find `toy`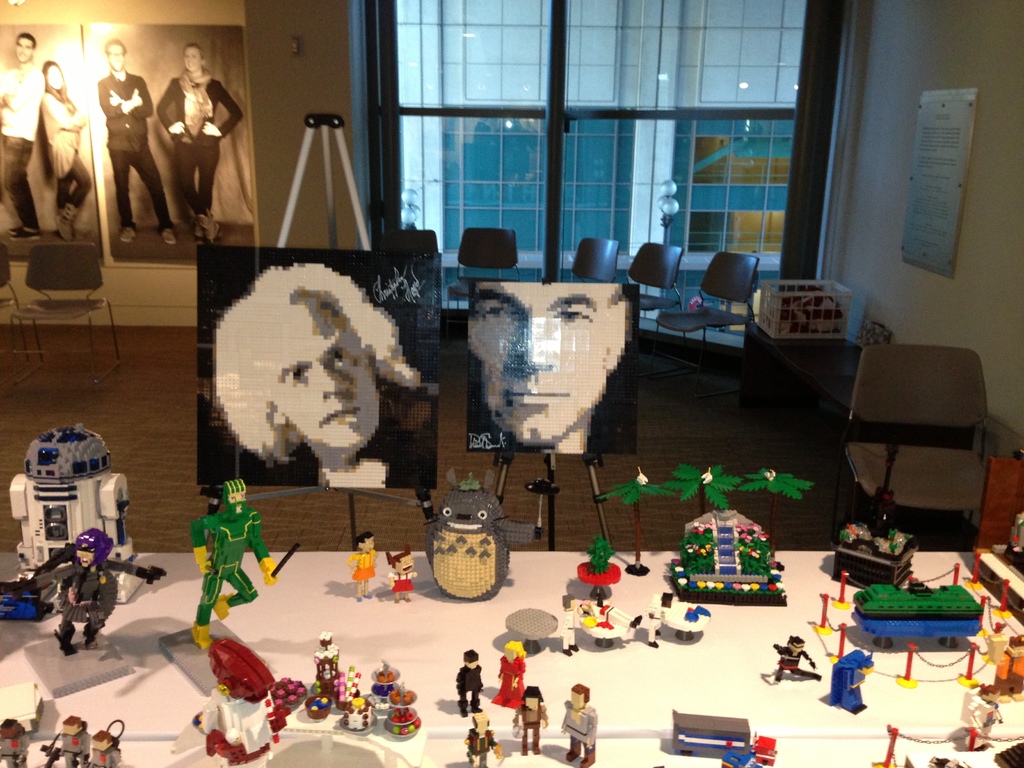
81/720/121/767
